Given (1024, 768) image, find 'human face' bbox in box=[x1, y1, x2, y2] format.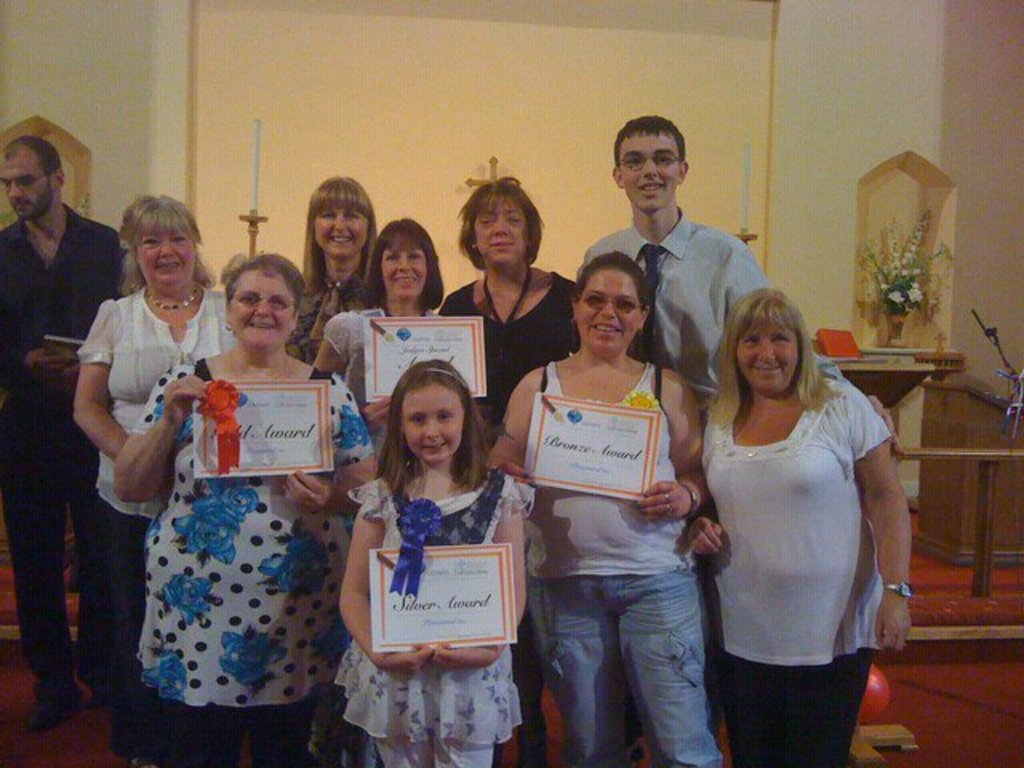
box=[733, 299, 800, 392].
